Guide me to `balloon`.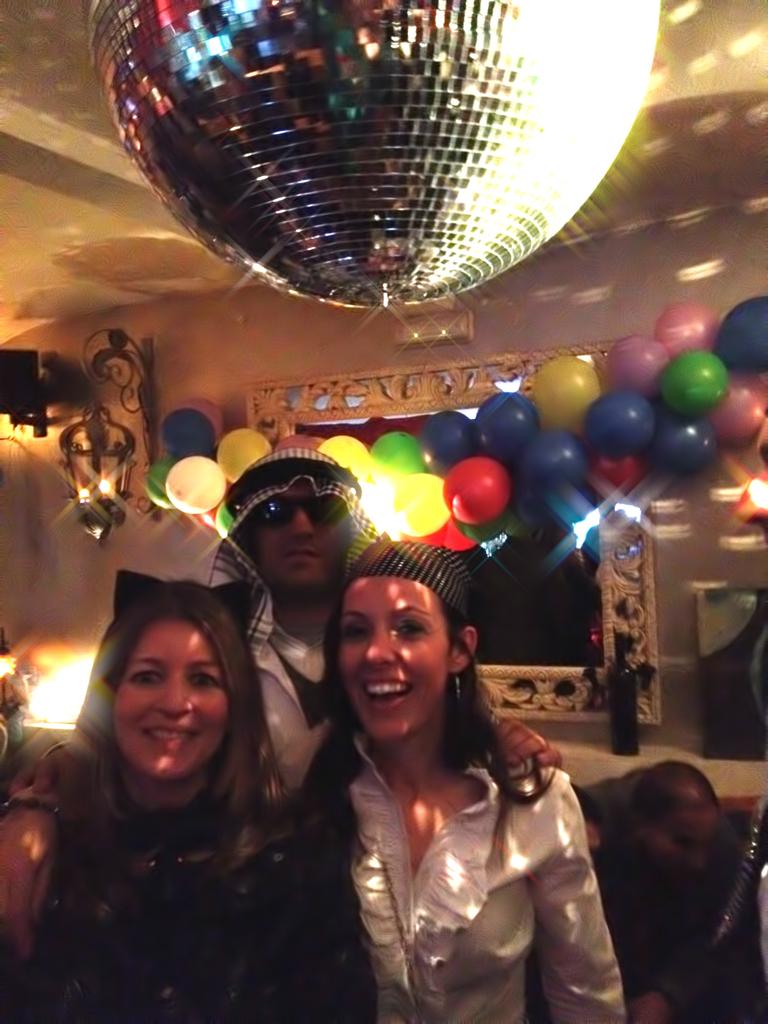
Guidance: rect(602, 335, 667, 392).
